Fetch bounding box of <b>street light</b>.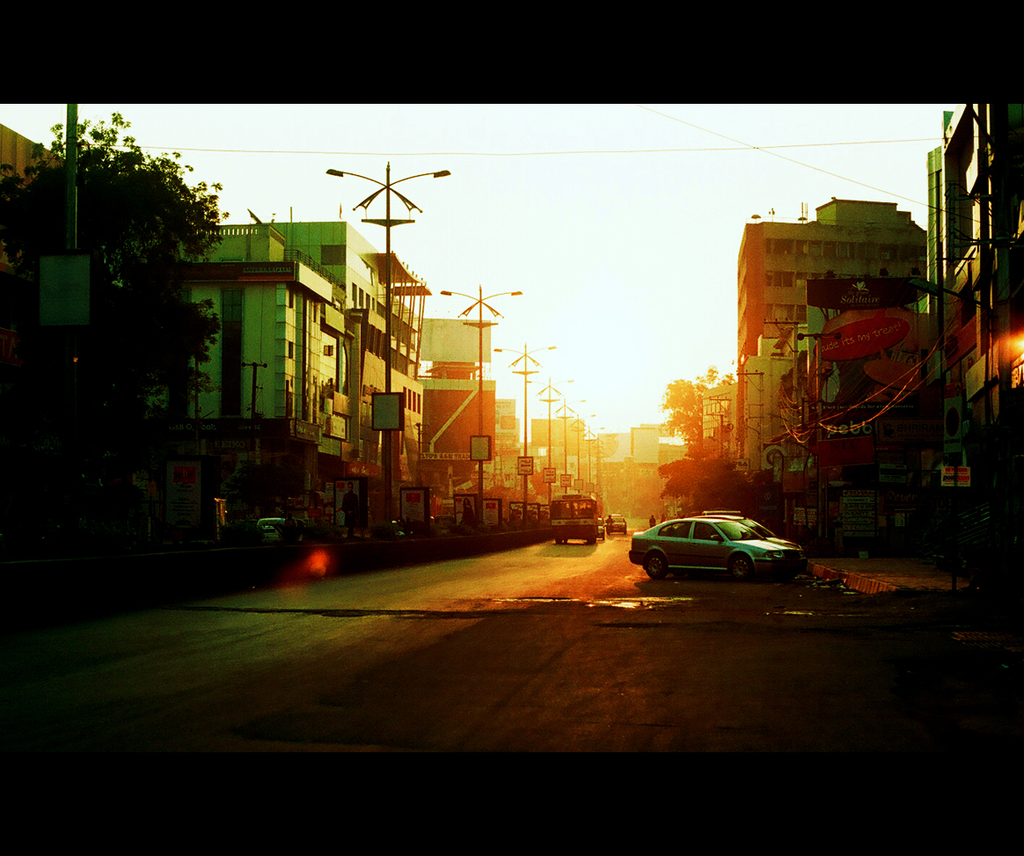
Bbox: <region>322, 166, 445, 530</region>.
